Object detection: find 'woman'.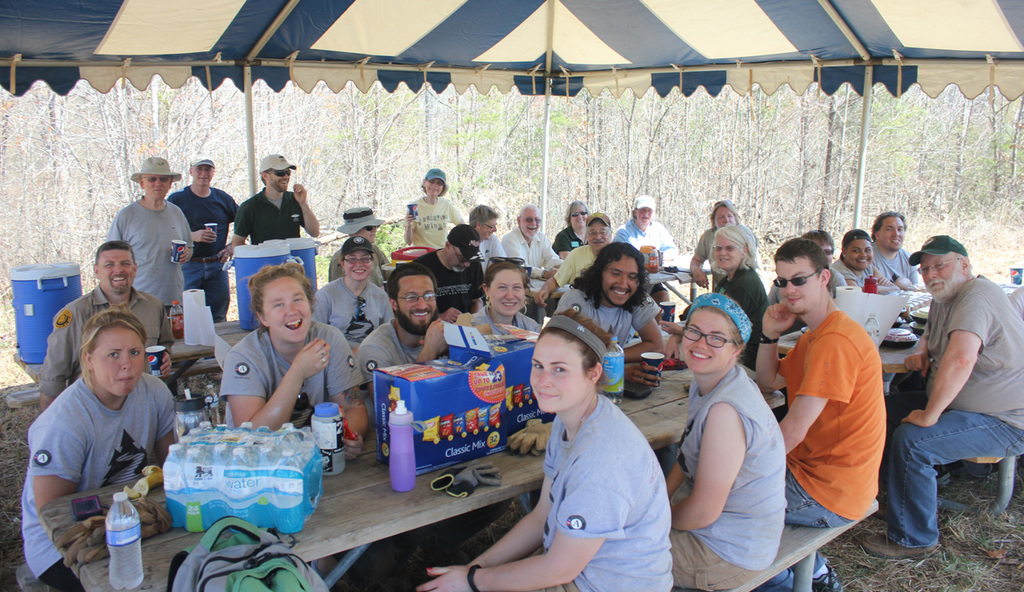
[408, 309, 670, 591].
